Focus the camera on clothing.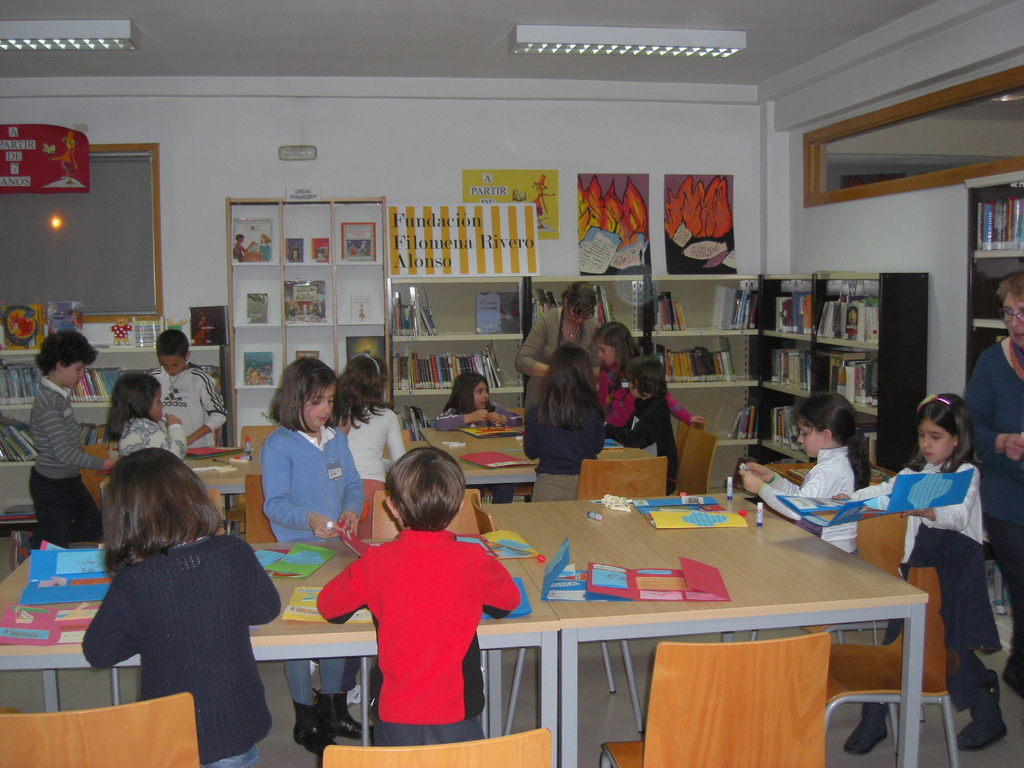
Focus region: select_region(95, 525, 282, 763).
